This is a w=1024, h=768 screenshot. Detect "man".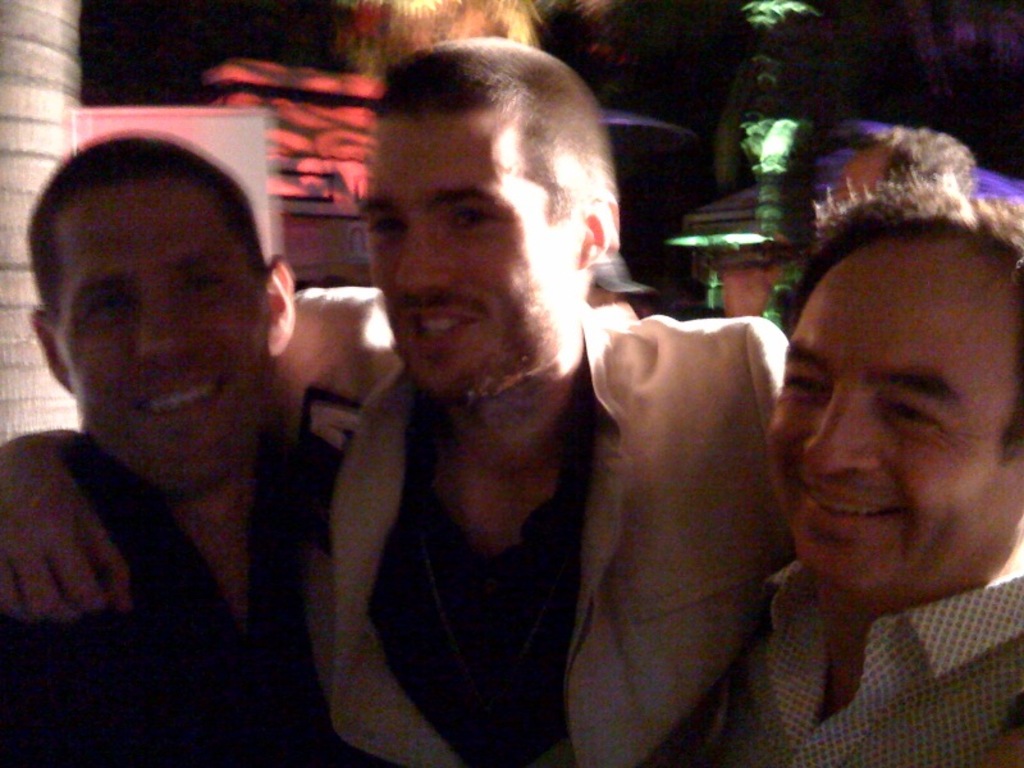
(650, 177, 1023, 767).
